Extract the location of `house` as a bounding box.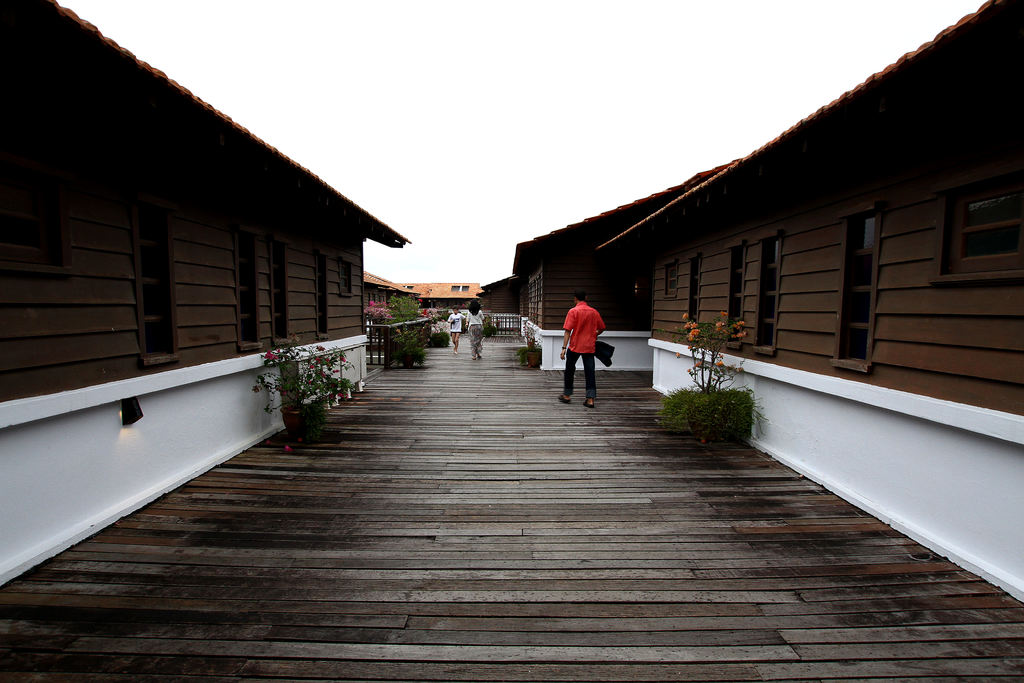
BBox(465, 281, 519, 333).
